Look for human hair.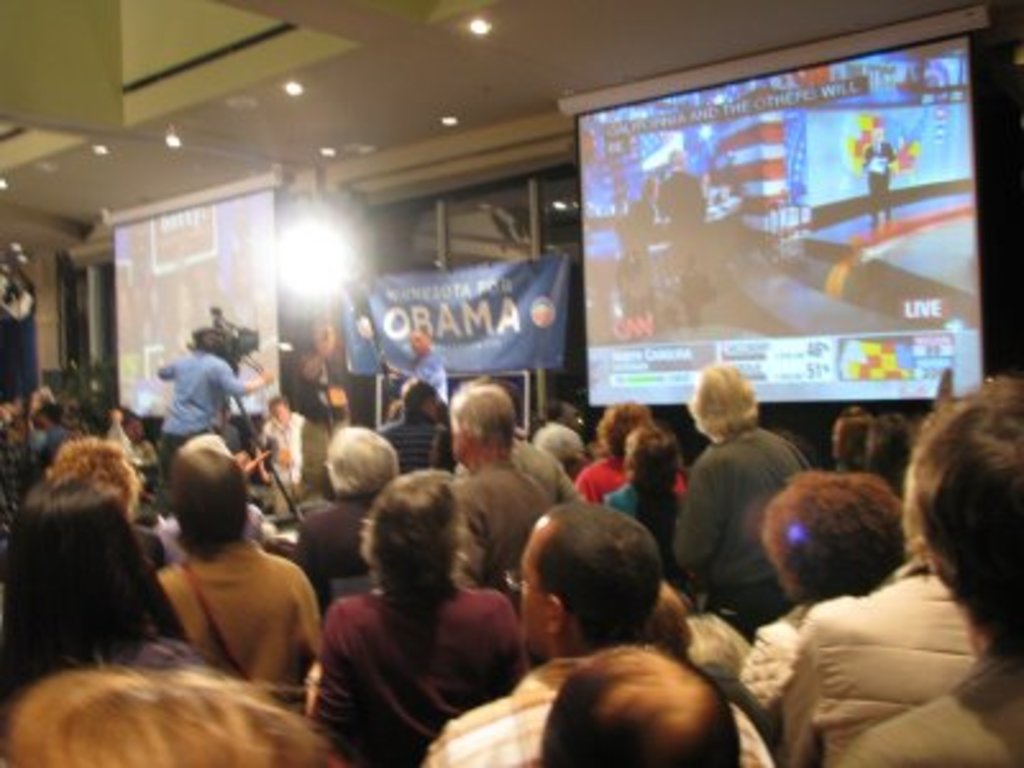
Found: [594, 402, 648, 456].
